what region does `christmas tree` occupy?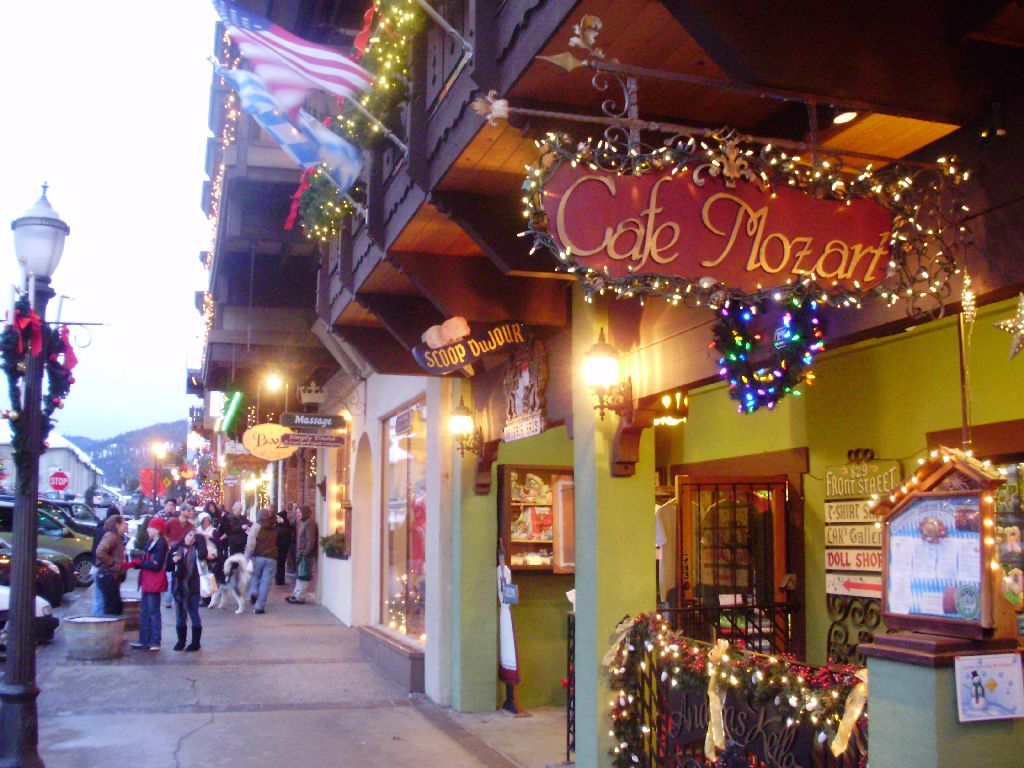
box(193, 470, 229, 499).
